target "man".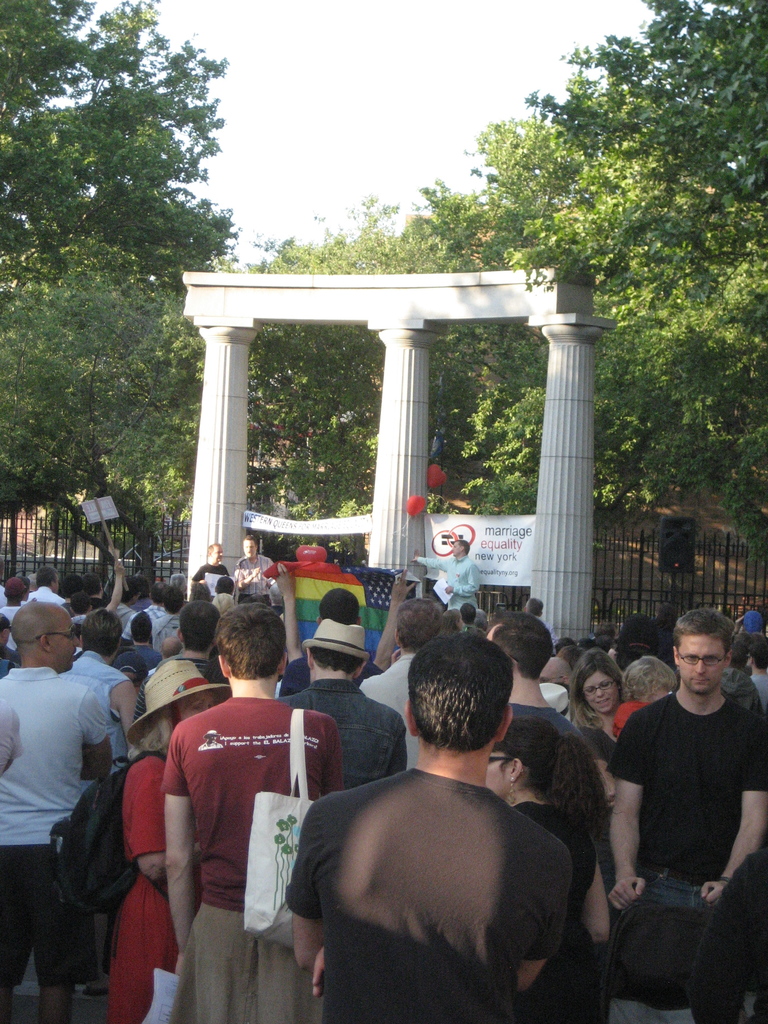
Target region: (30, 569, 67, 604).
